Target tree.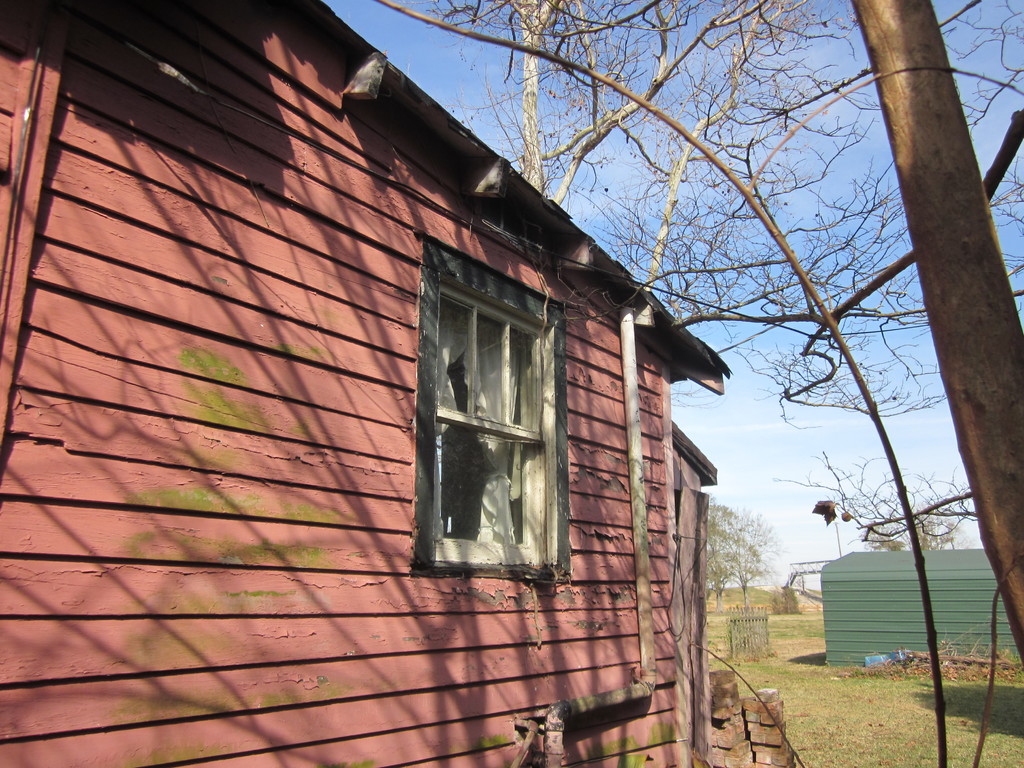
Target region: box=[712, 495, 735, 605].
